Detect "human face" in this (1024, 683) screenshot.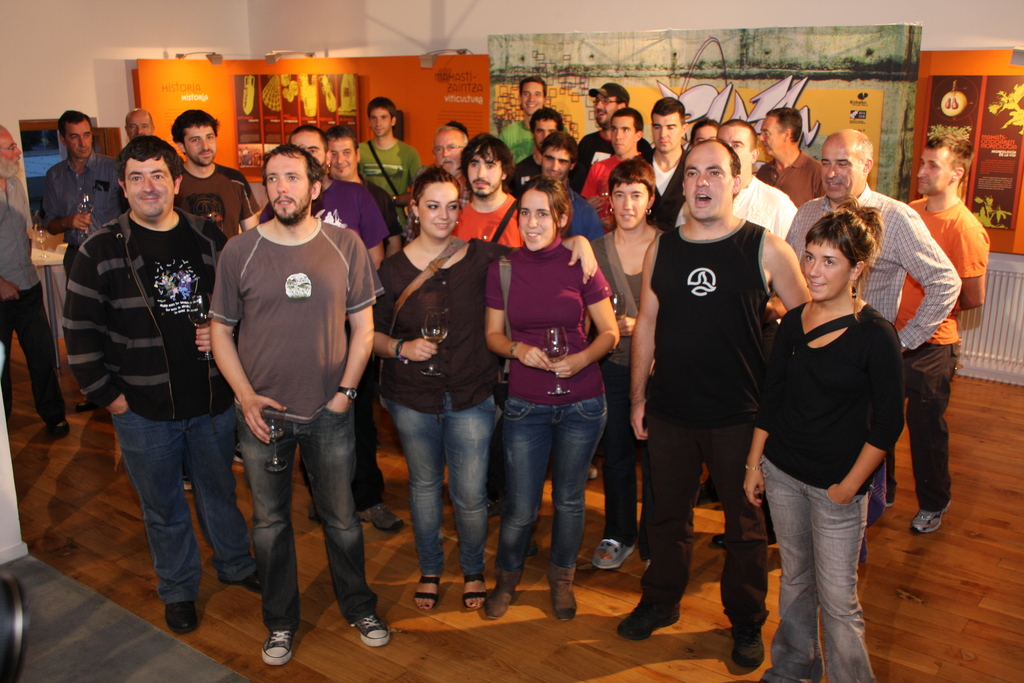
Detection: box(615, 119, 636, 151).
